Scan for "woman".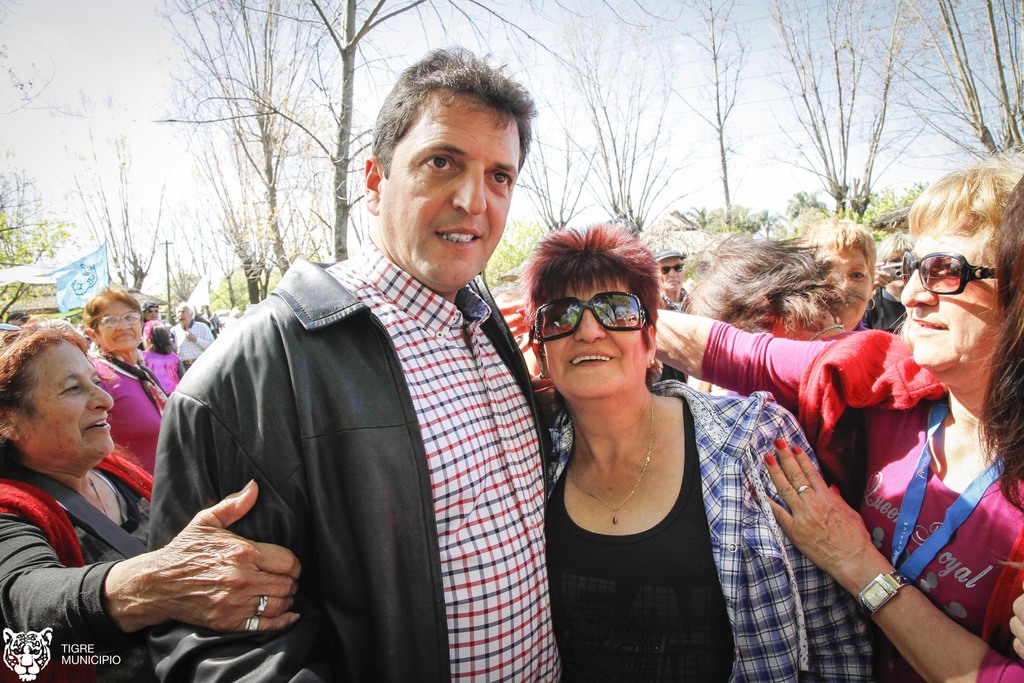
Scan result: [523, 219, 874, 682].
